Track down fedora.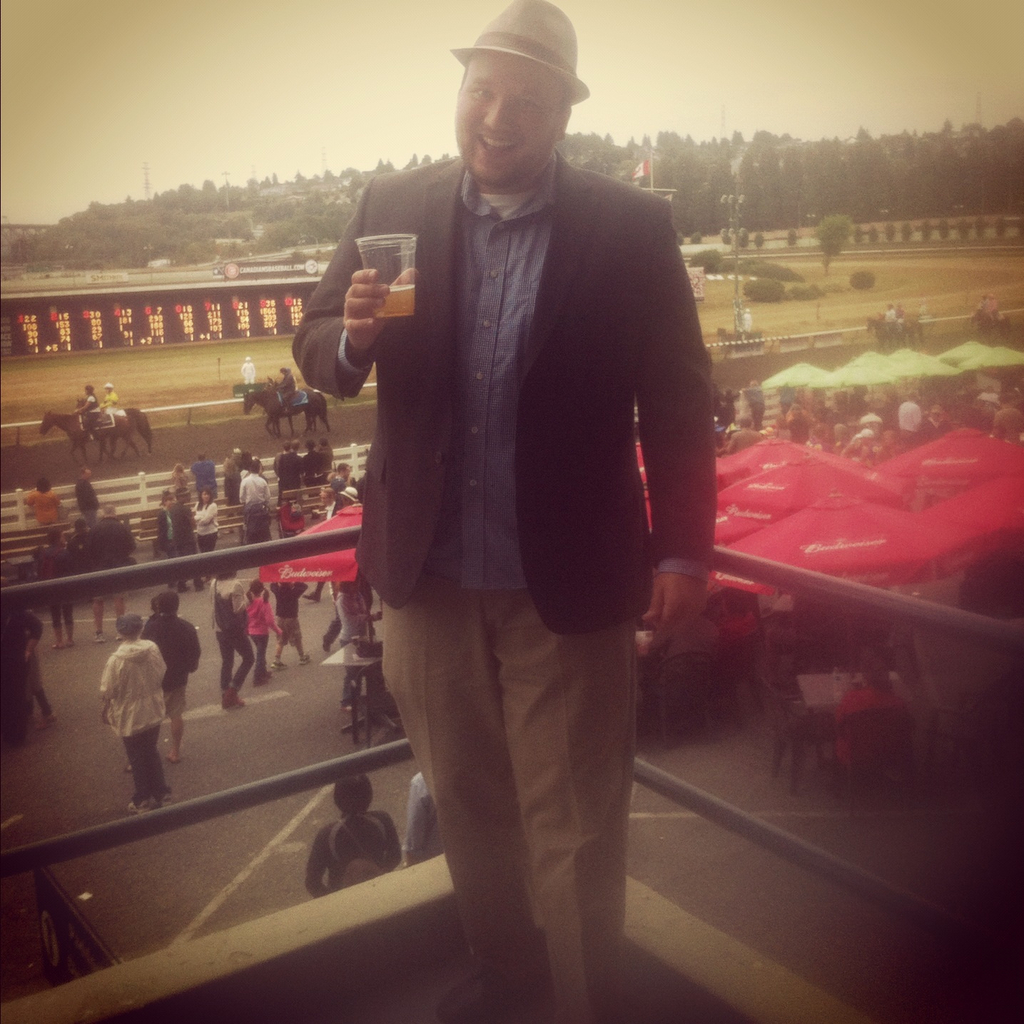
Tracked to Rect(446, 0, 590, 105).
